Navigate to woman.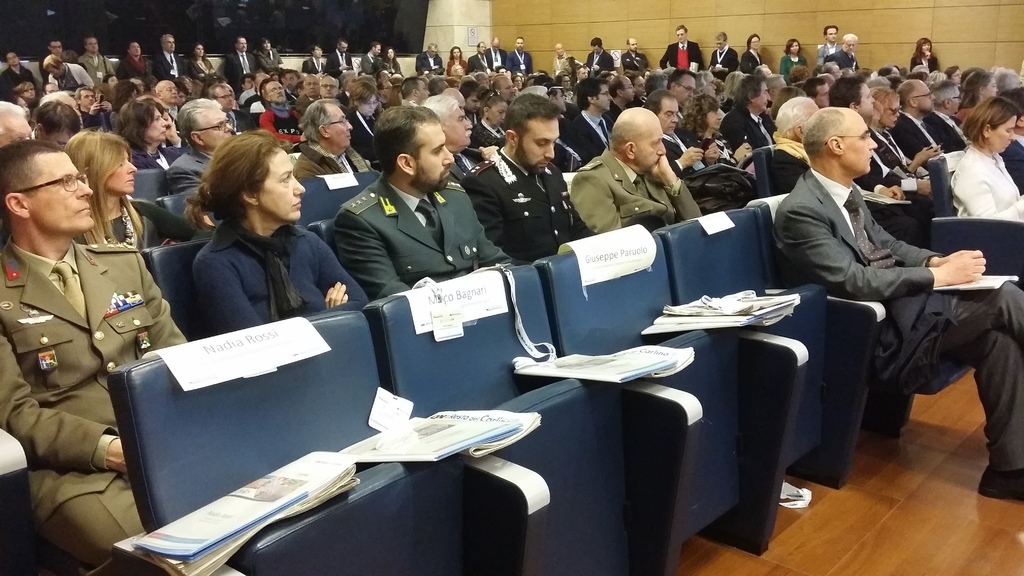
Navigation target: pyautogui.locateOnScreen(554, 72, 577, 104).
